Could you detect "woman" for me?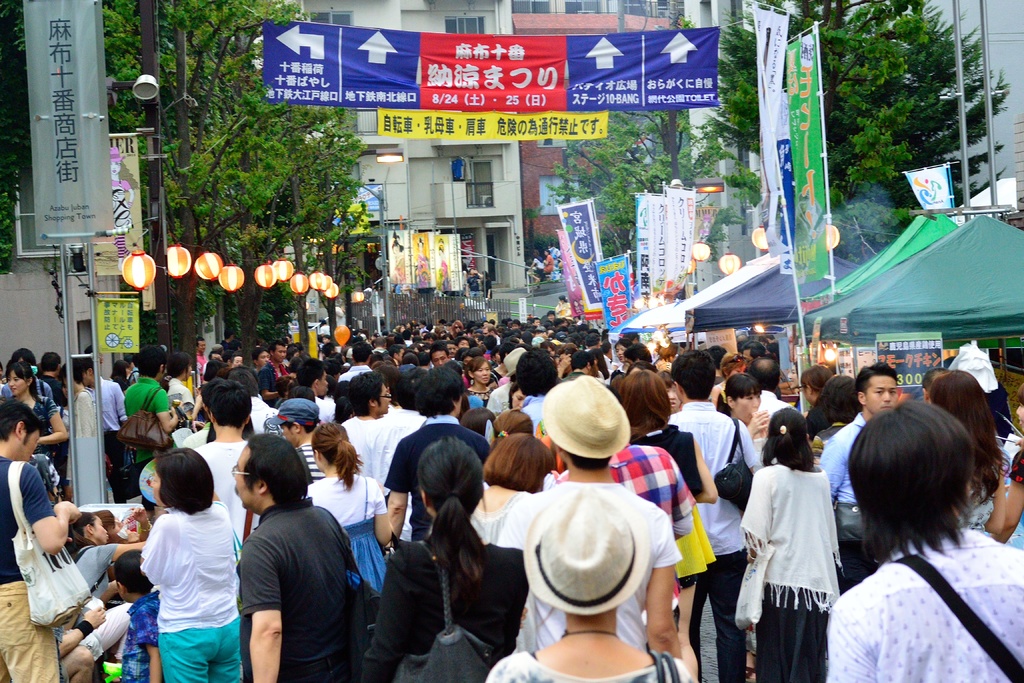
Detection result: [left=481, top=406, right=531, bottom=447].
